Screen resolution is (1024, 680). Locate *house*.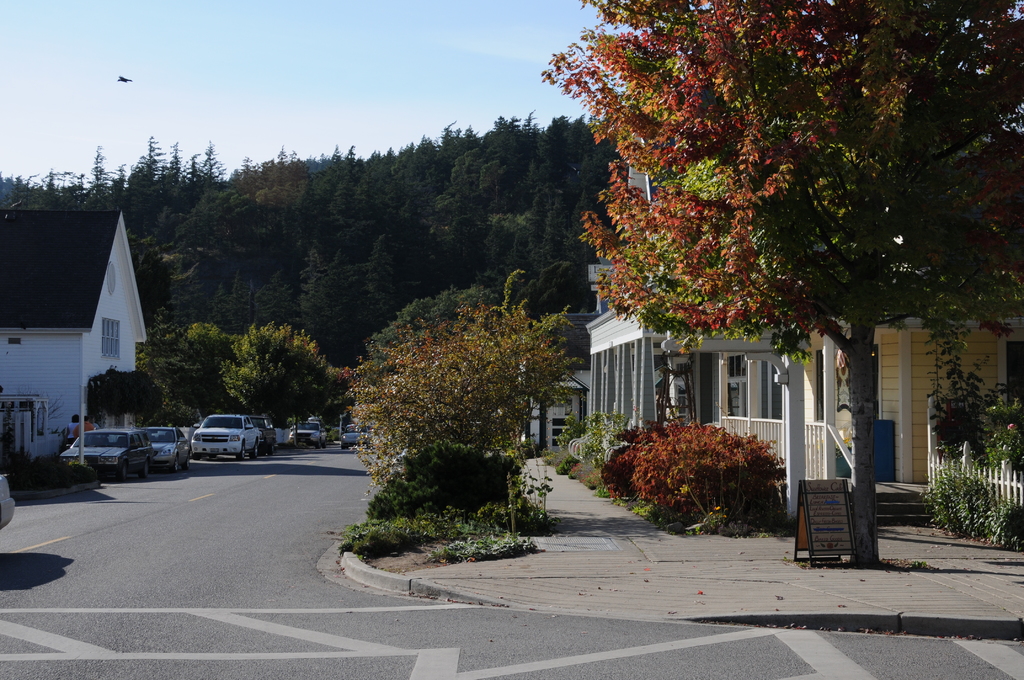
(x1=578, y1=122, x2=789, y2=512).
